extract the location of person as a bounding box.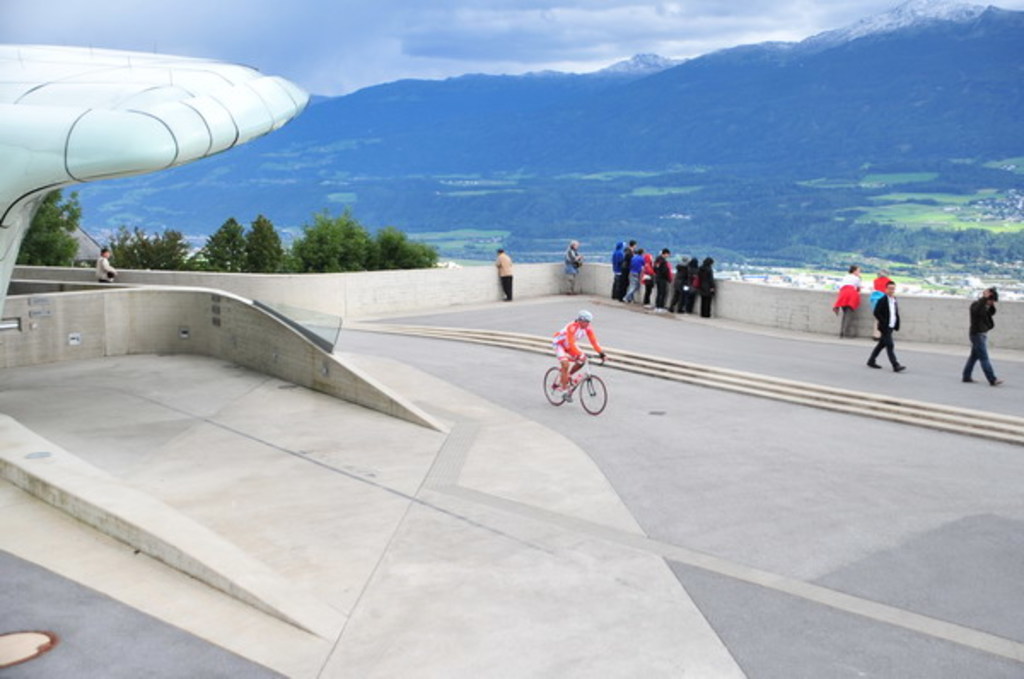
<box>497,244,521,307</box>.
